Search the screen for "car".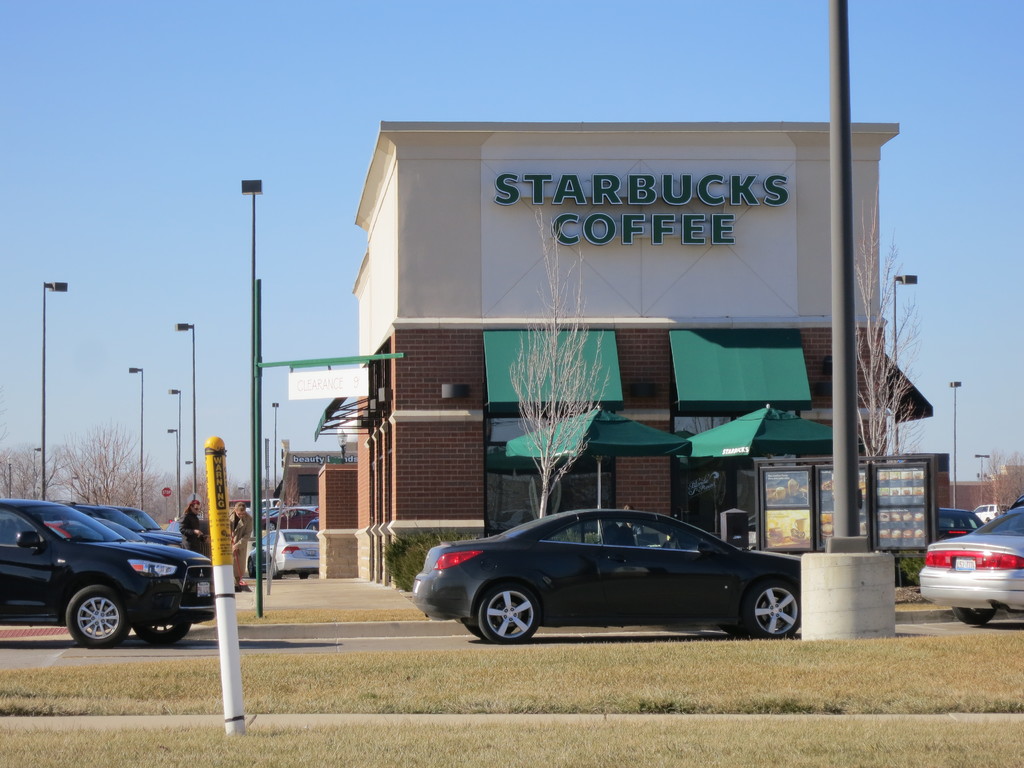
Found at <bbox>924, 504, 1023, 625</bbox>.
